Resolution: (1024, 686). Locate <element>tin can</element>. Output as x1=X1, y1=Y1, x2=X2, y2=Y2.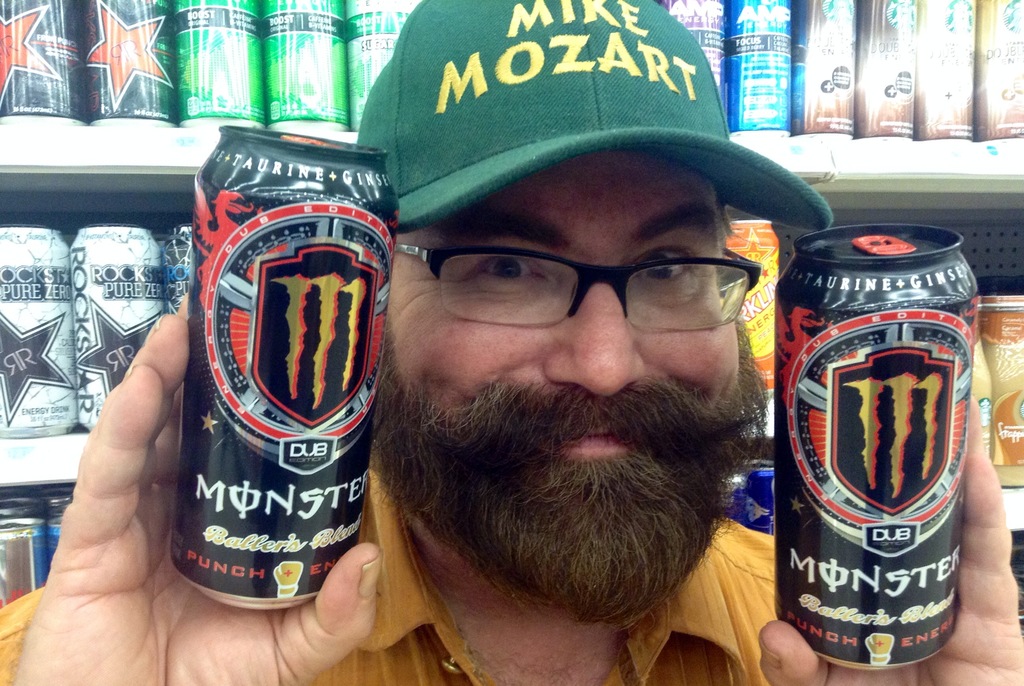
x1=344, y1=3, x2=409, y2=130.
